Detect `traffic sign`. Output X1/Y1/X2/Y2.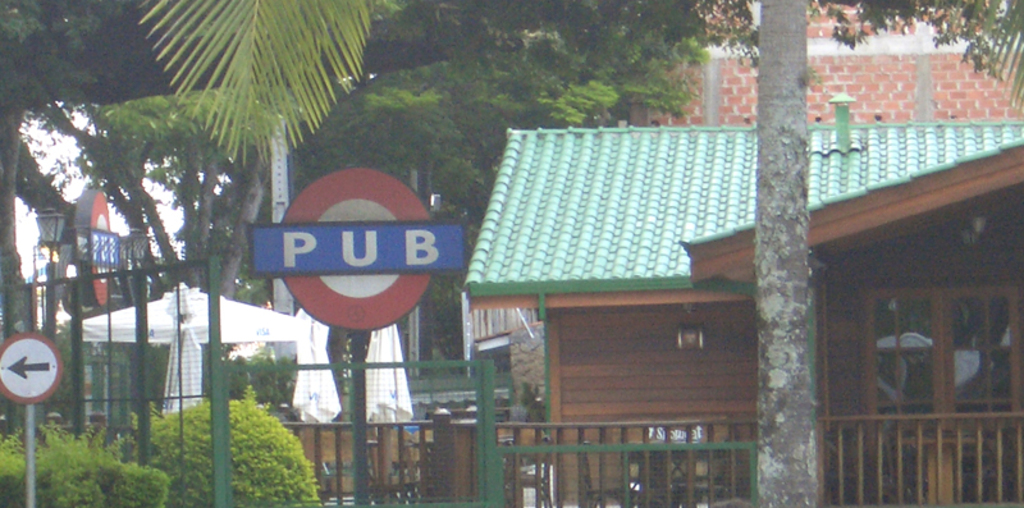
0/333/63/406.
